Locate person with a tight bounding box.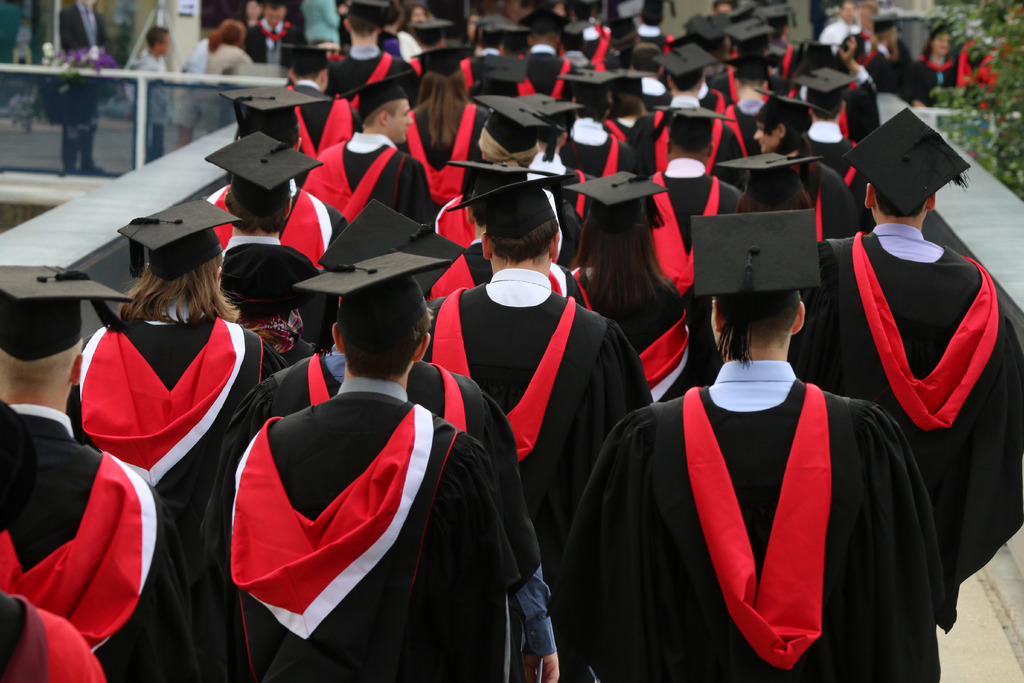
bbox=[417, 47, 483, 189].
